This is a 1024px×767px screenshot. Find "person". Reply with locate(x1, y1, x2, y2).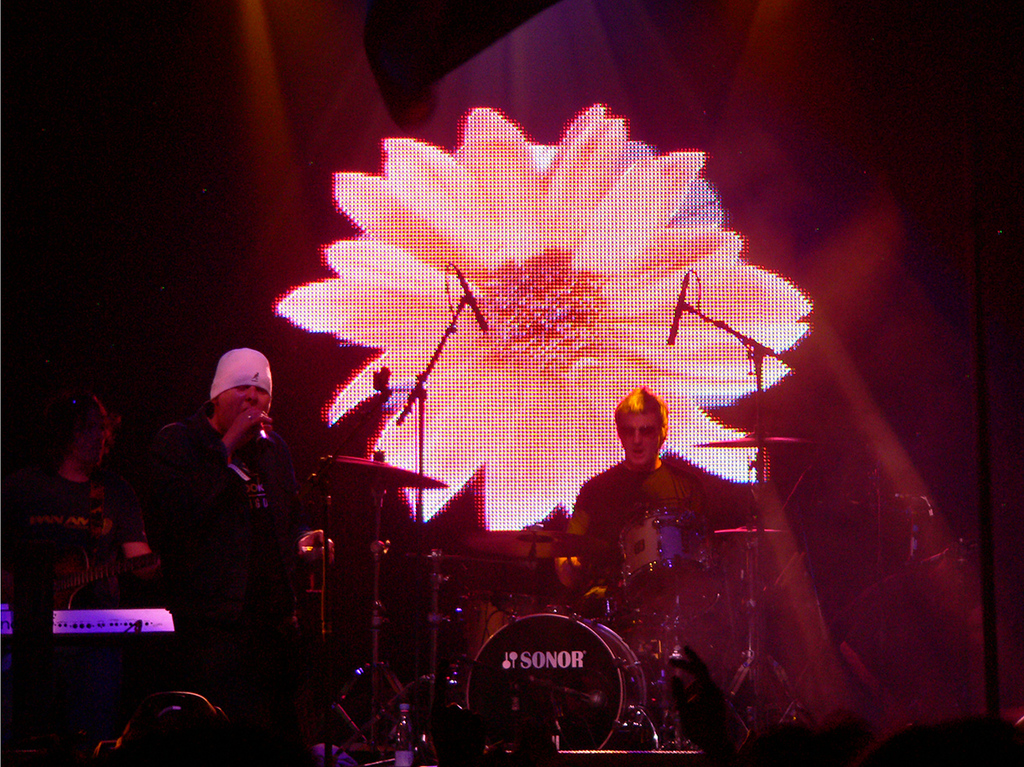
locate(32, 390, 118, 569).
